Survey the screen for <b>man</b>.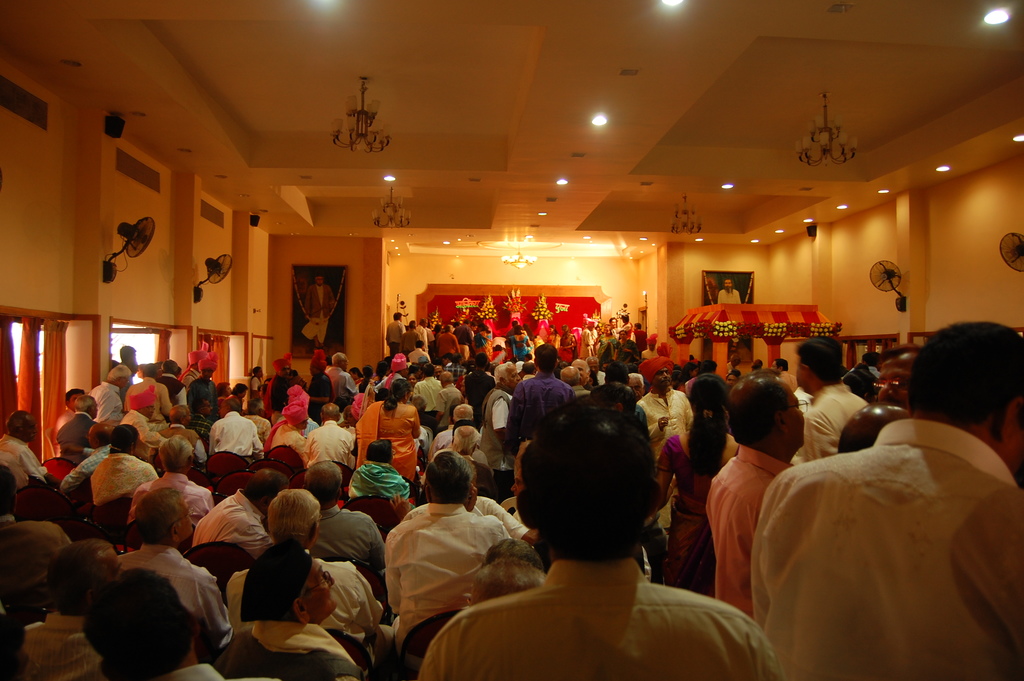
Survey found: pyautogui.locateOnScreen(442, 372, 463, 402).
